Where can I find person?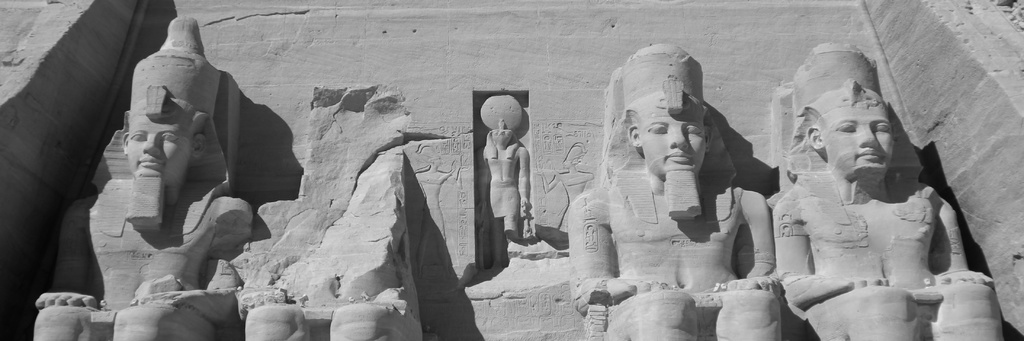
You can find it at [x1=572, y1=45, x2=784, y2=340].
